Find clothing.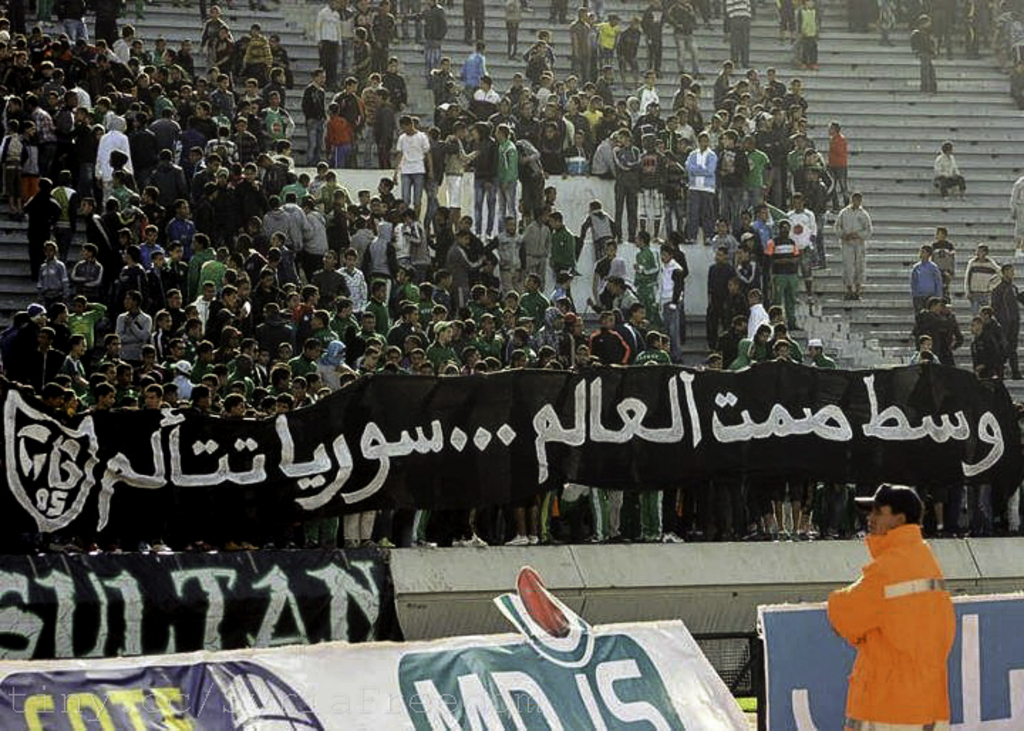
(786,3,816,63).
